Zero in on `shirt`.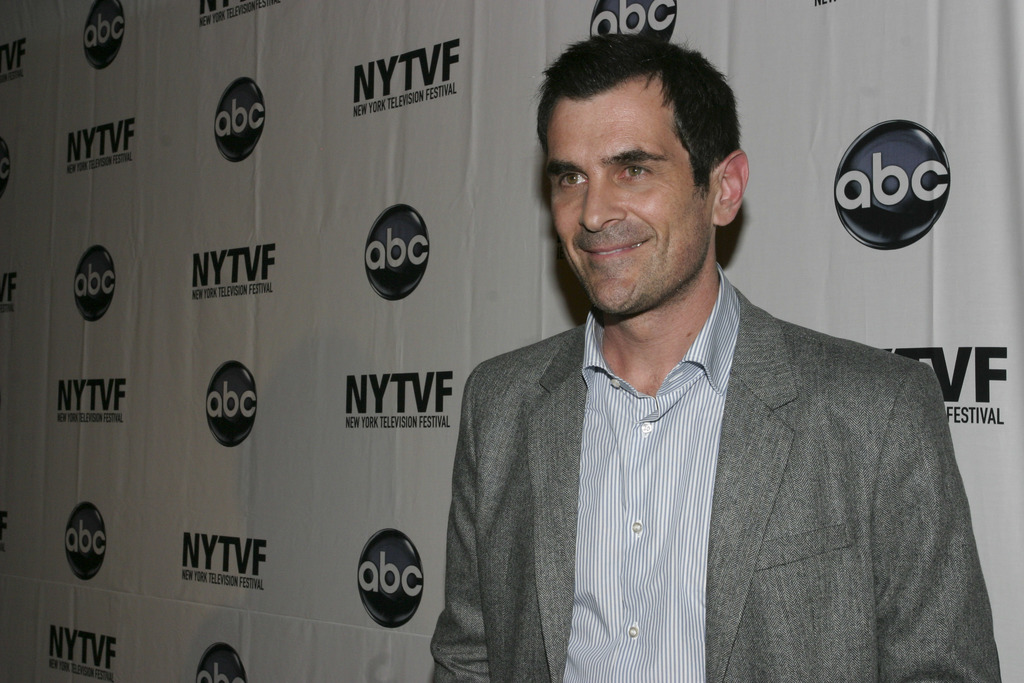
Zeroed in: (558, 266, 738, 679).
